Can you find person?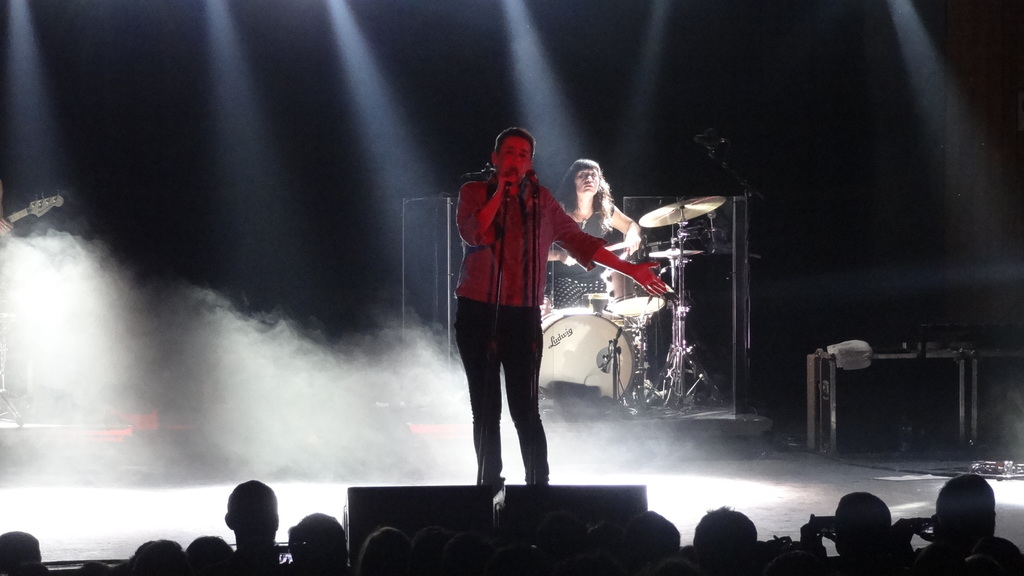
Yes, bounding box: 294 512 349 575.
